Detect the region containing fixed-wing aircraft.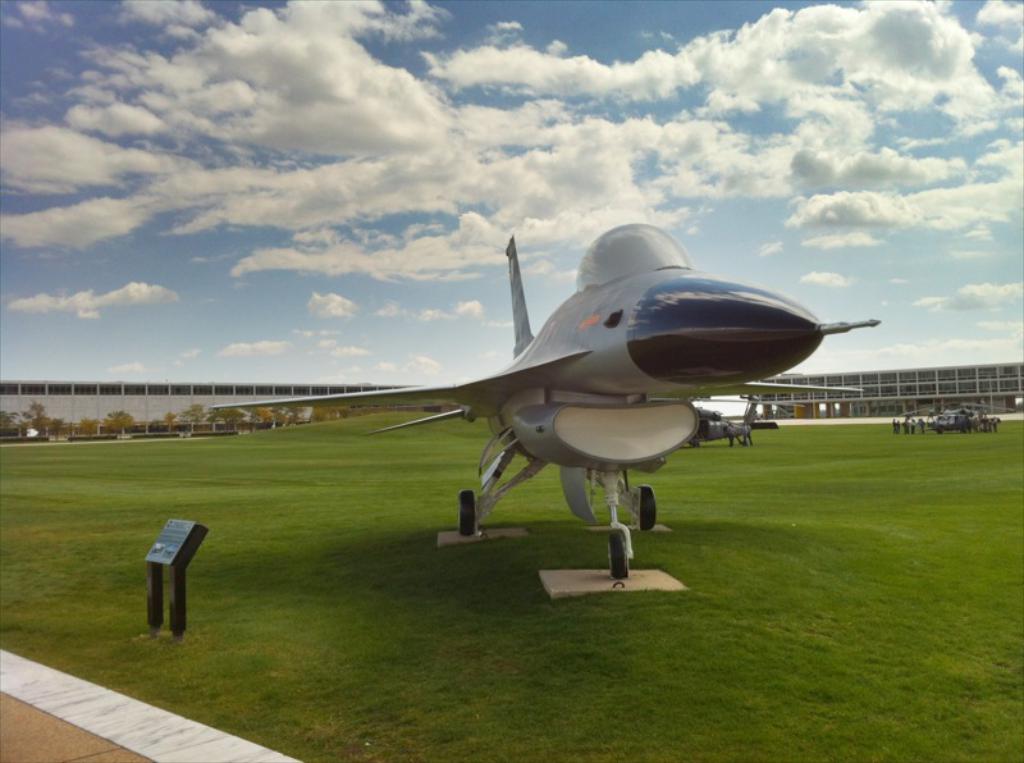
<region>216, 216, 888, 581</region>.
